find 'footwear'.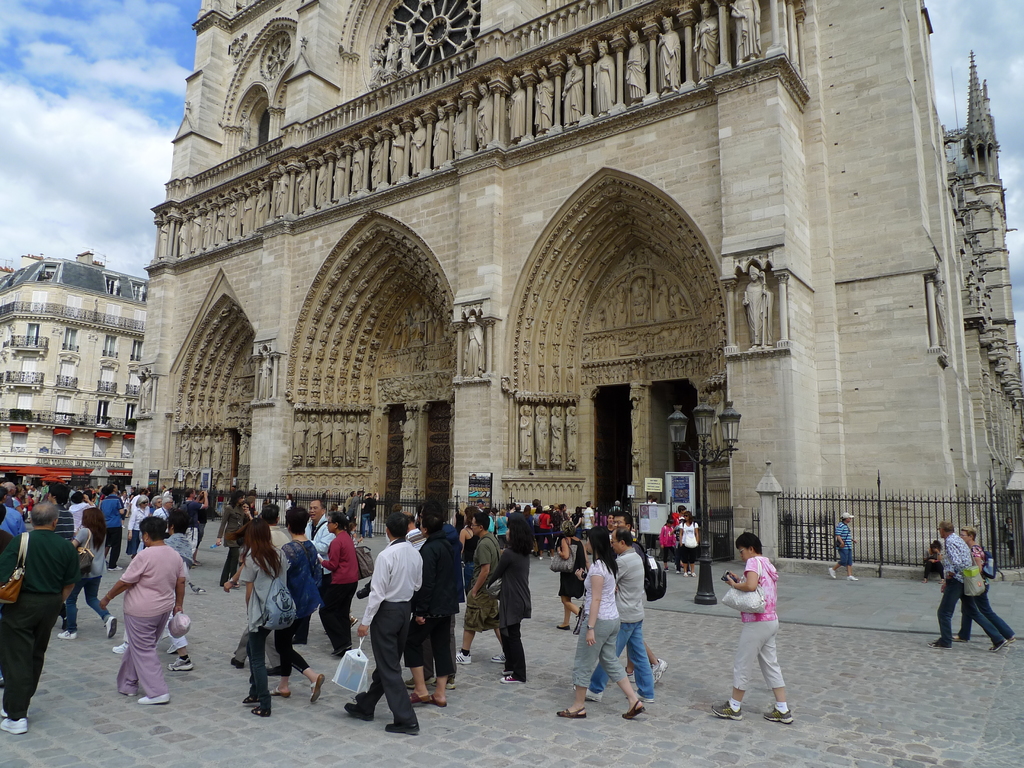
240, 695, 256, 707.
